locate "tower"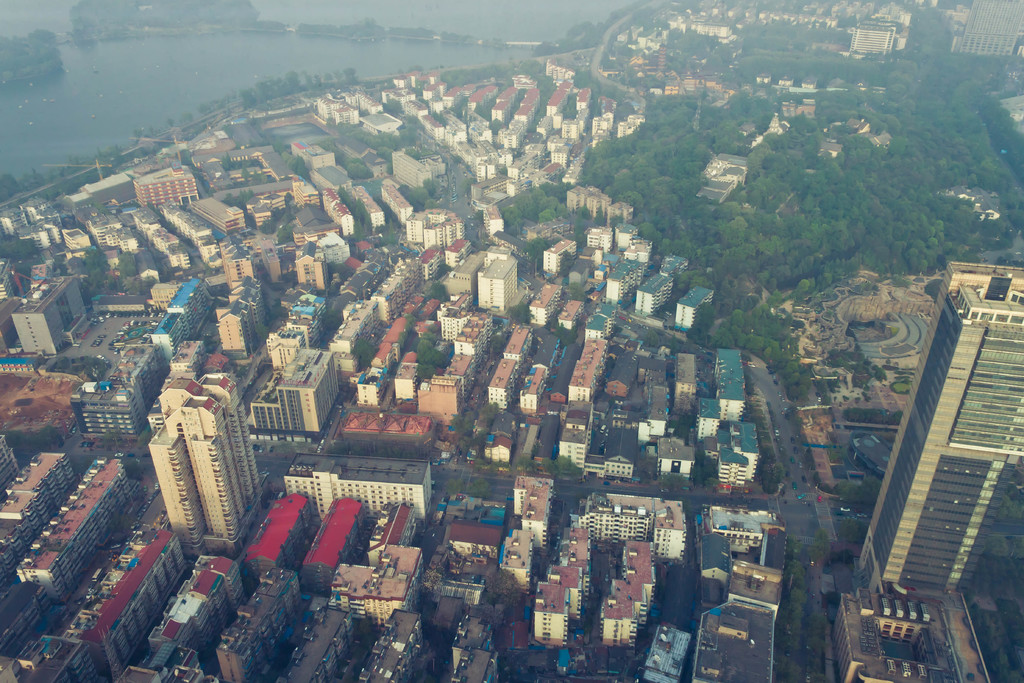
(x1=860, y1=257, x2=996, y2=639)
